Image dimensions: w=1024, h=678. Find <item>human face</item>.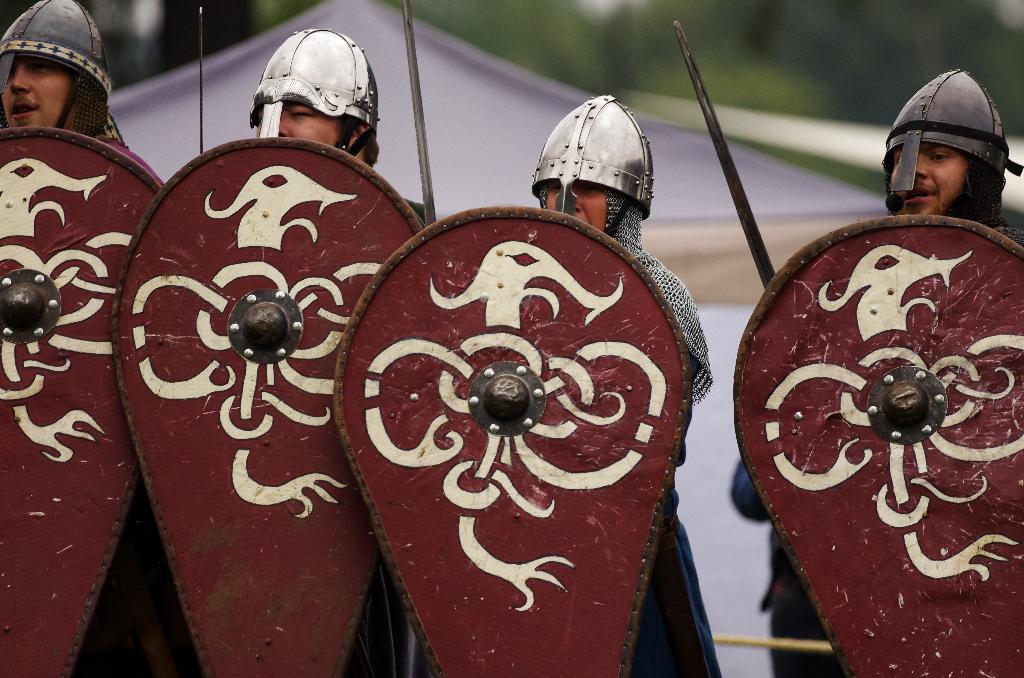
<box>886,141,968,218</box>.
